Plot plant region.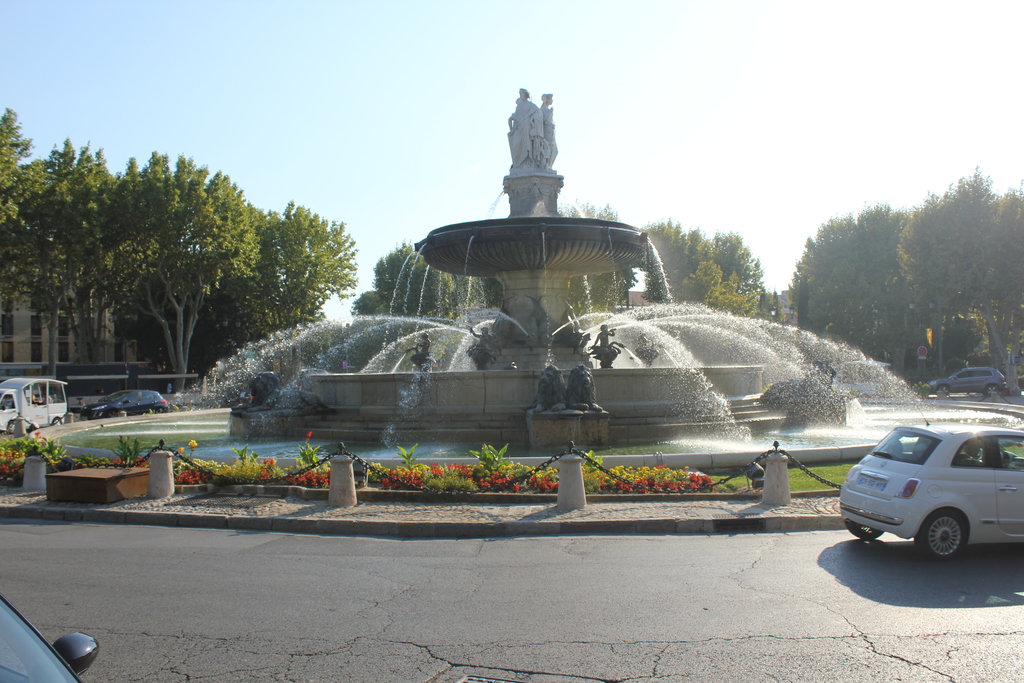
Plotted at 508/462/560/492.
